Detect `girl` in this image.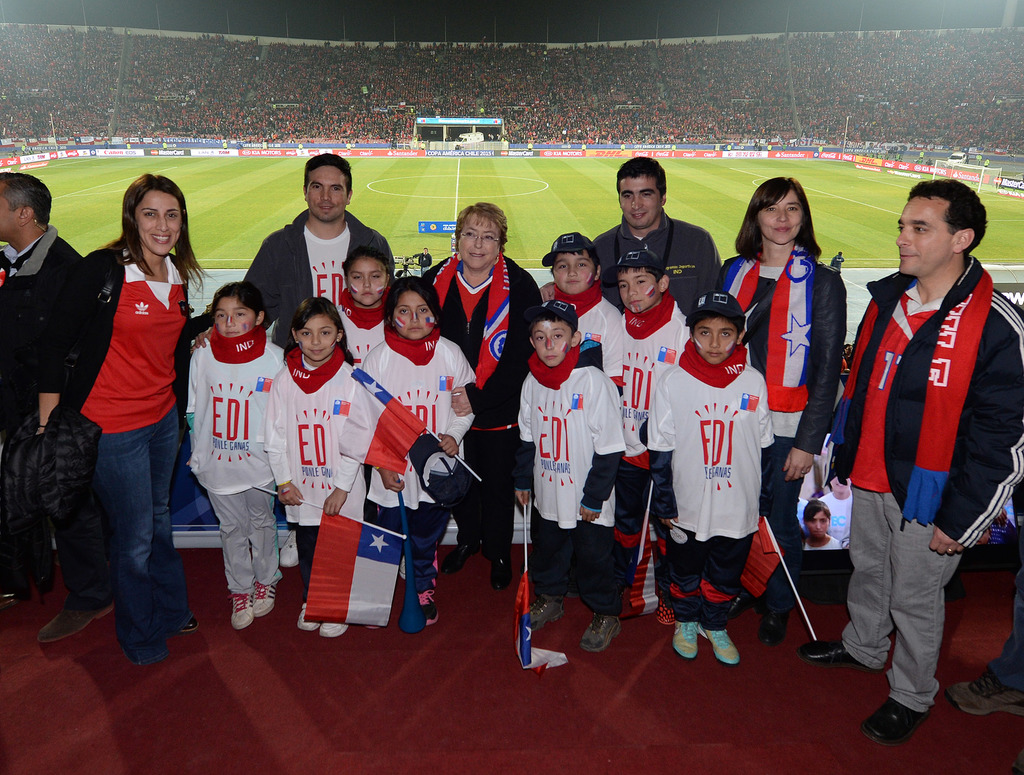
Detection: [182,278,288,635].
